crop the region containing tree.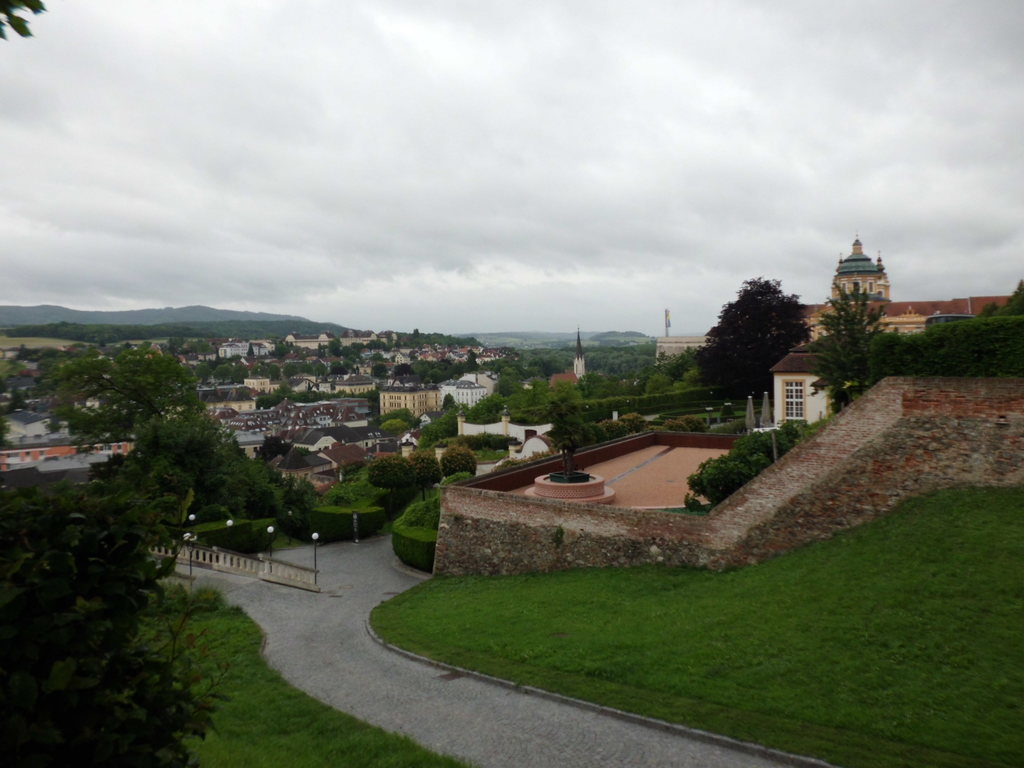
Crop region: rect(372, 365, 390, 381).
